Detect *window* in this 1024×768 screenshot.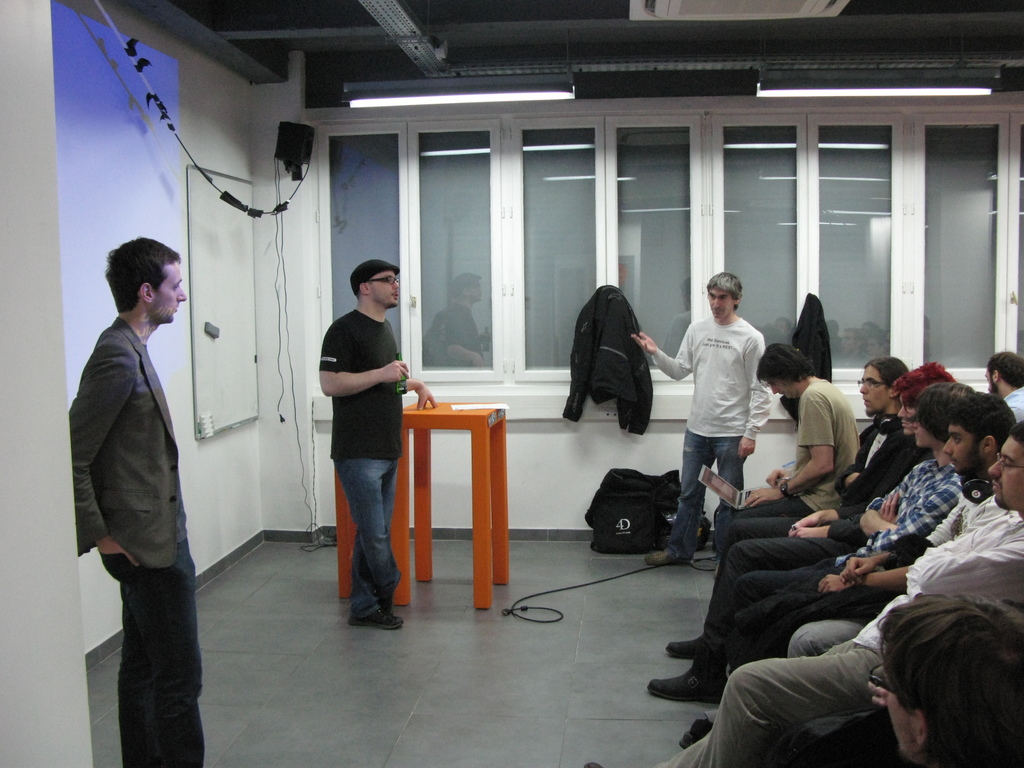
Detection: (331,60,974,371).
